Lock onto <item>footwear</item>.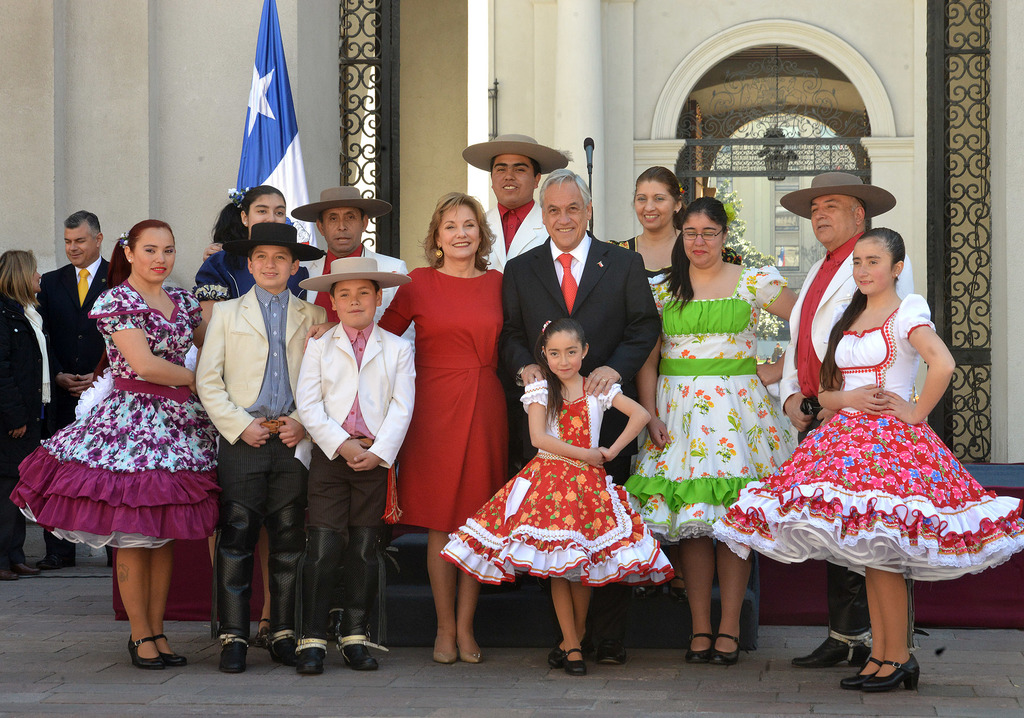
Locked: 8,553,39,579.
